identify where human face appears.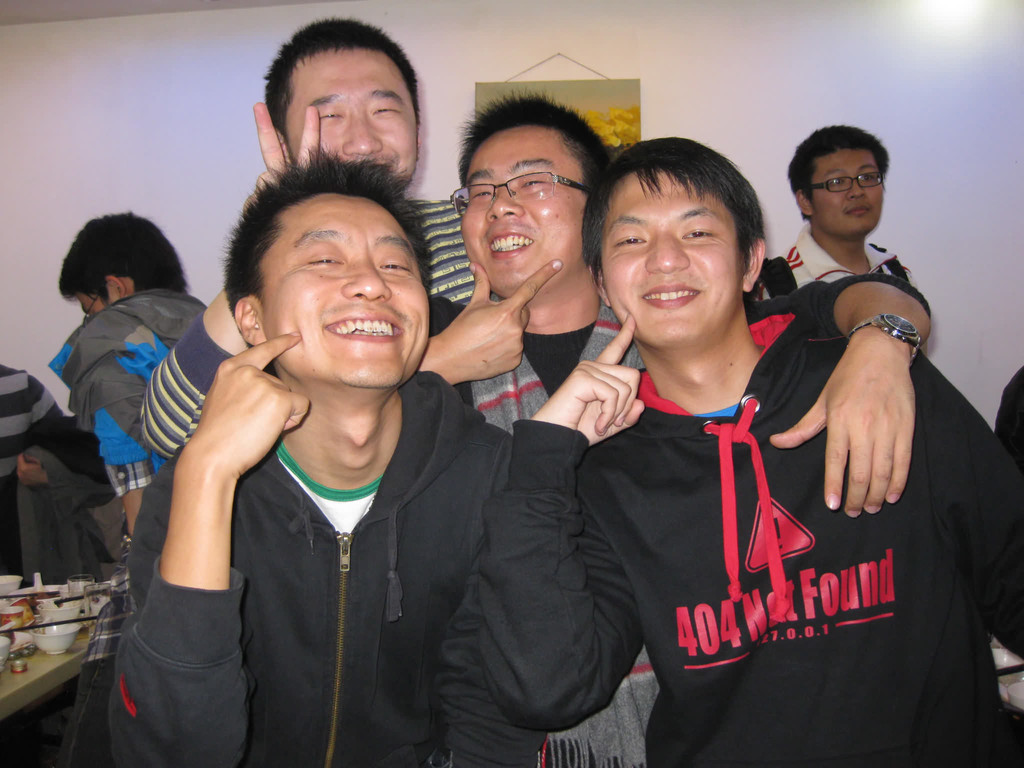
Appears at 601:164:748:350.
